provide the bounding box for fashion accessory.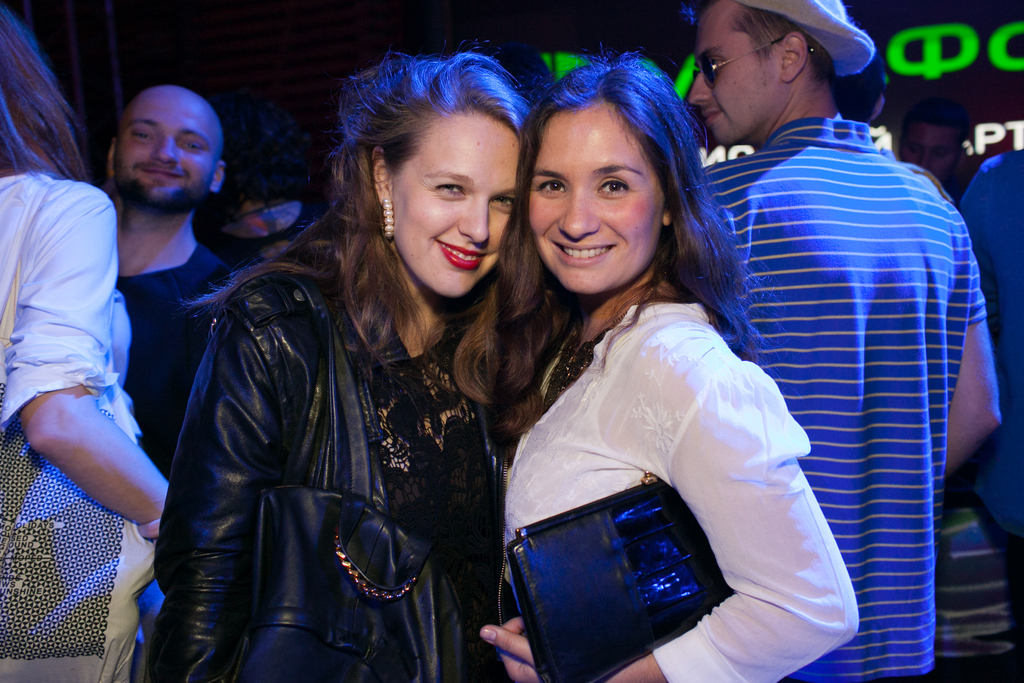
{"left": 486, "top": 472, "right": 736, "bottom": 682}.
